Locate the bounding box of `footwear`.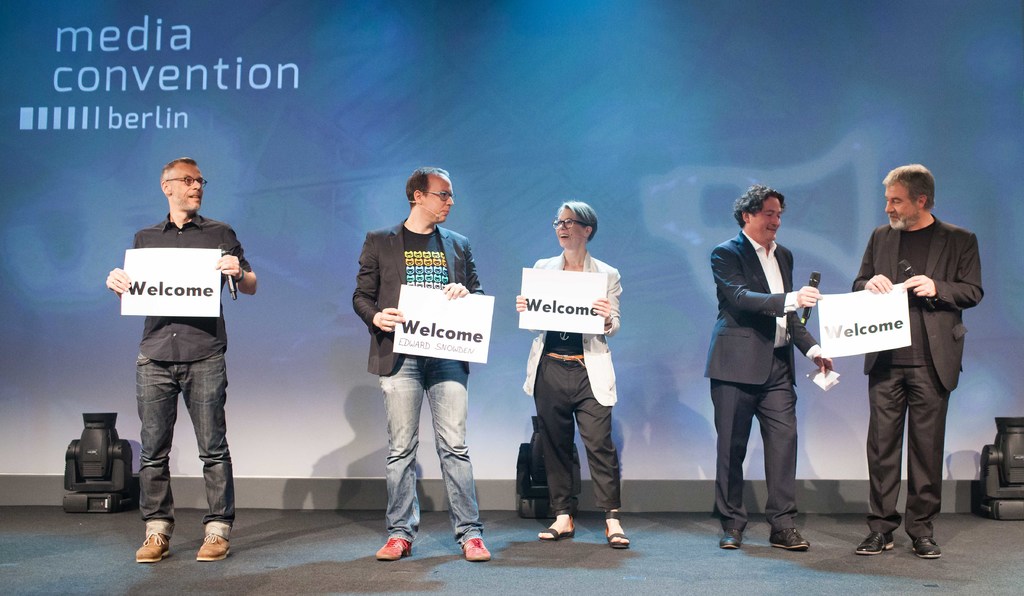
Bounding box: 136 529 170 561.
